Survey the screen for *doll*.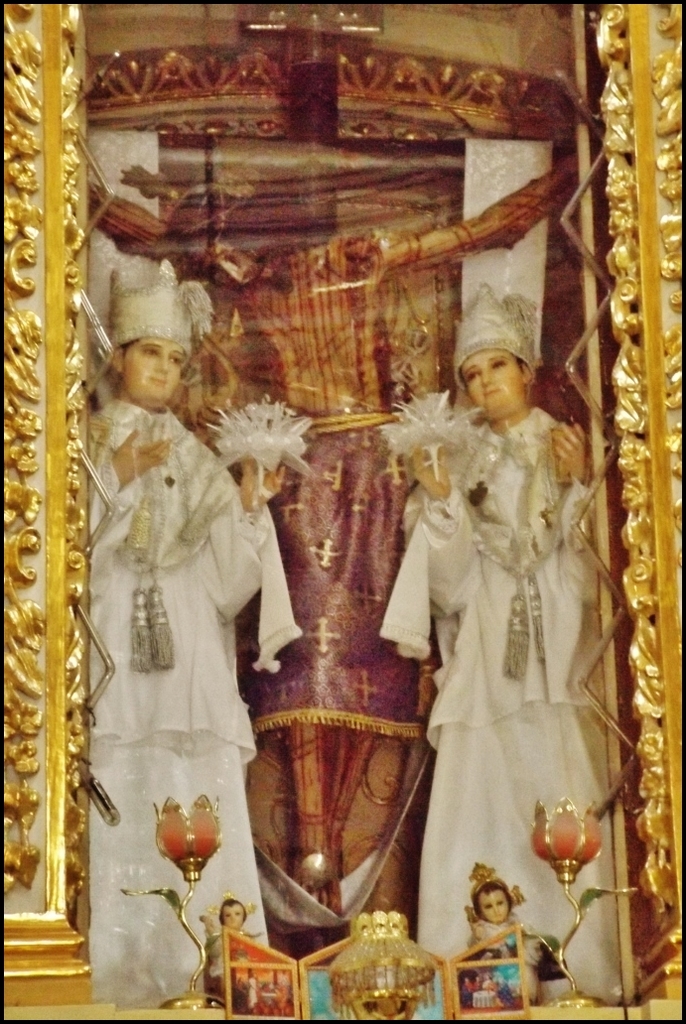
Survey found: (371, 291, 623, 952).
